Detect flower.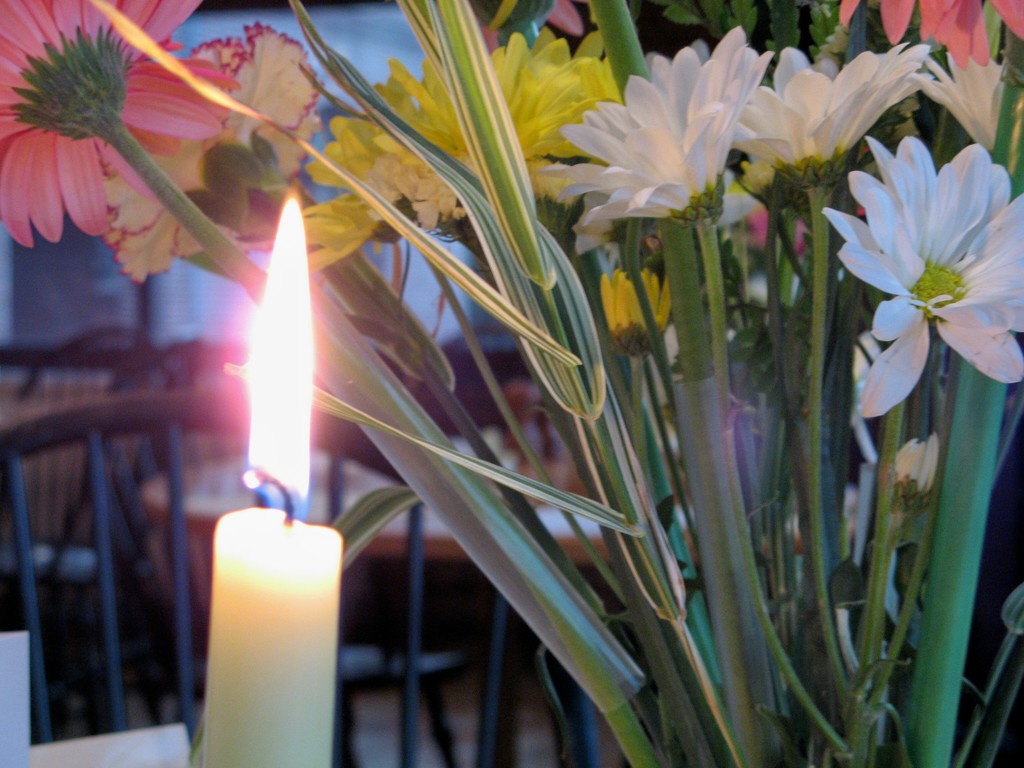
Detected at x1=731 y1=38 x2=927 y2=170.
